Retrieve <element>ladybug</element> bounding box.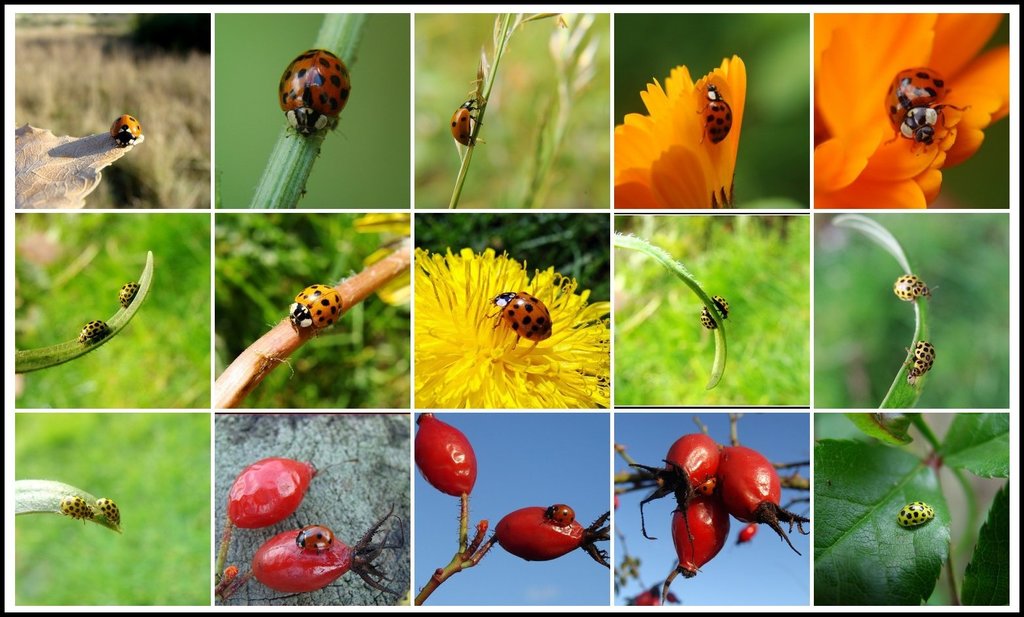
Bounding box: 293:521:336:551.
